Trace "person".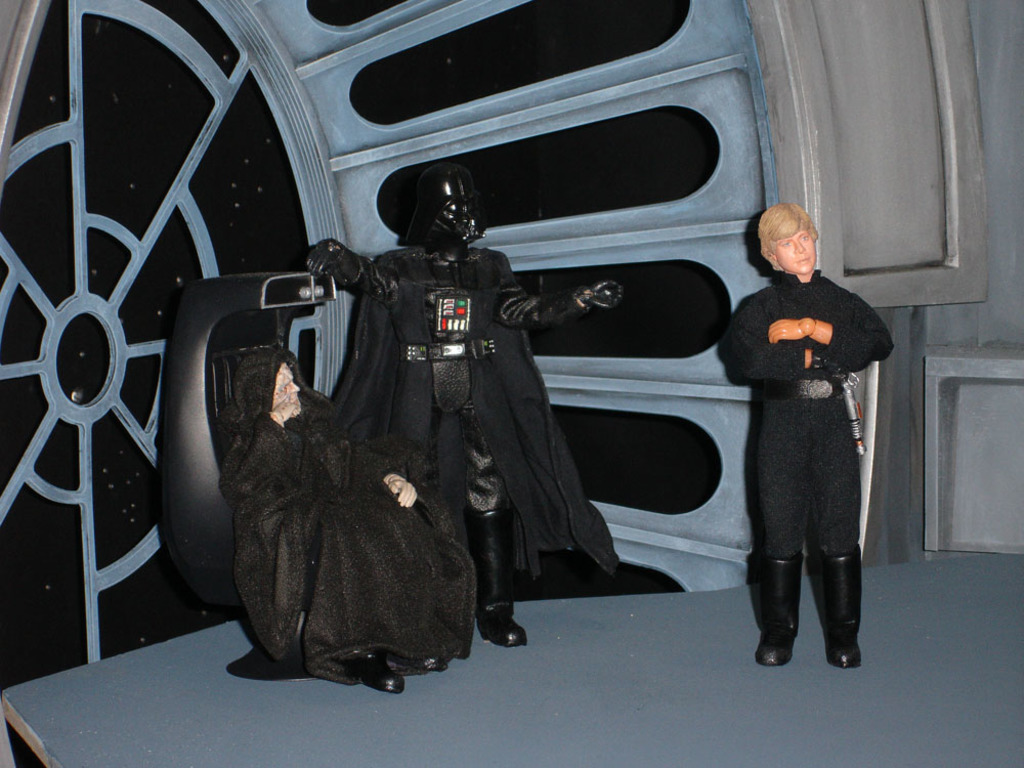
Traced to <region>223, 341, 478, 693</region>.
